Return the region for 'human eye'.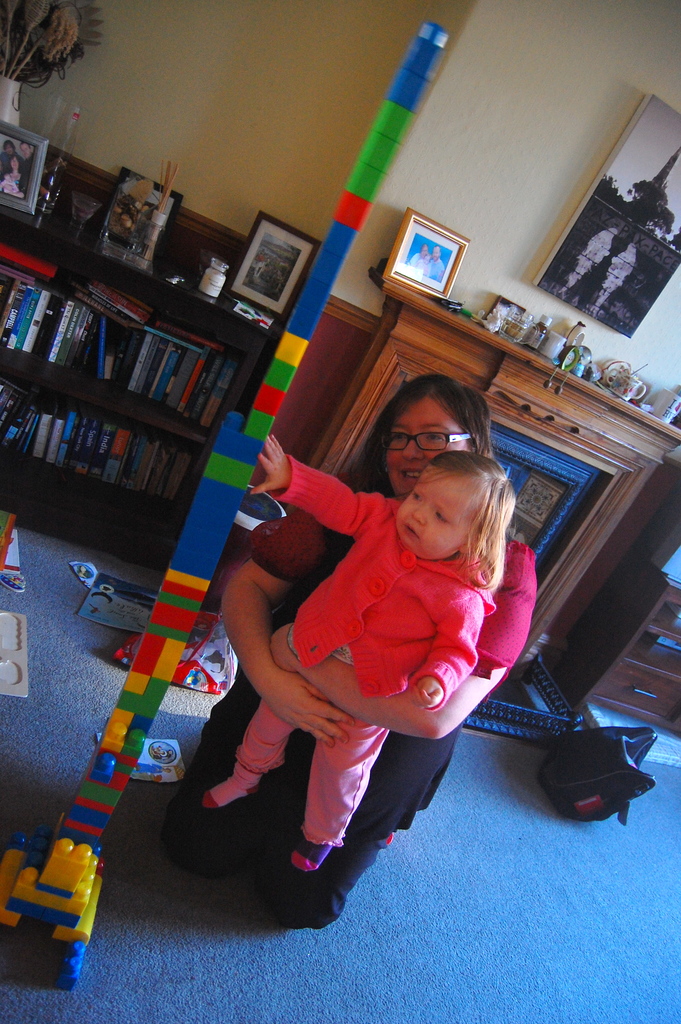
411, 490, 425, 503.
